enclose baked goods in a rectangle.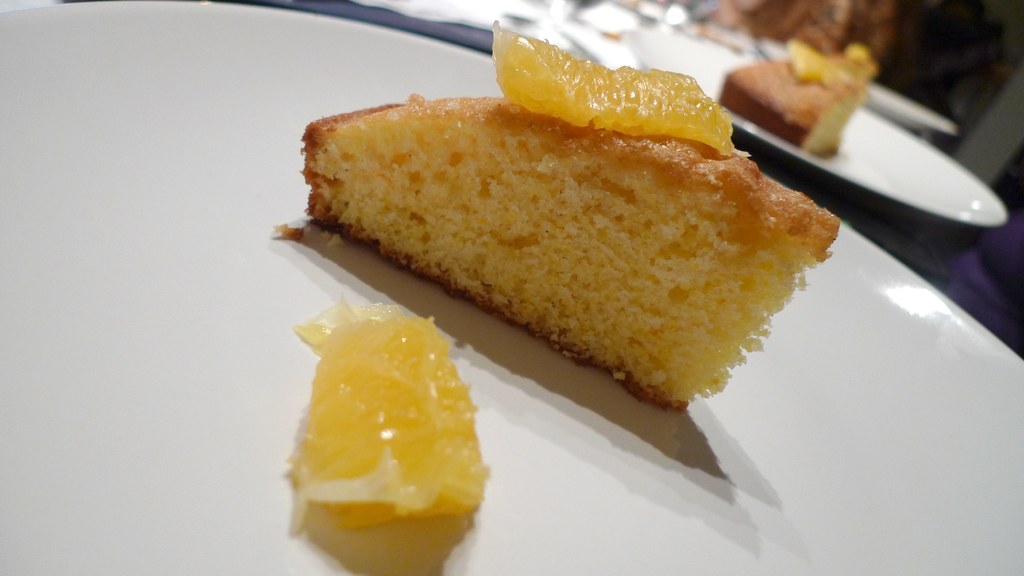
[left=303, top=90, right=857, bottom=423].
